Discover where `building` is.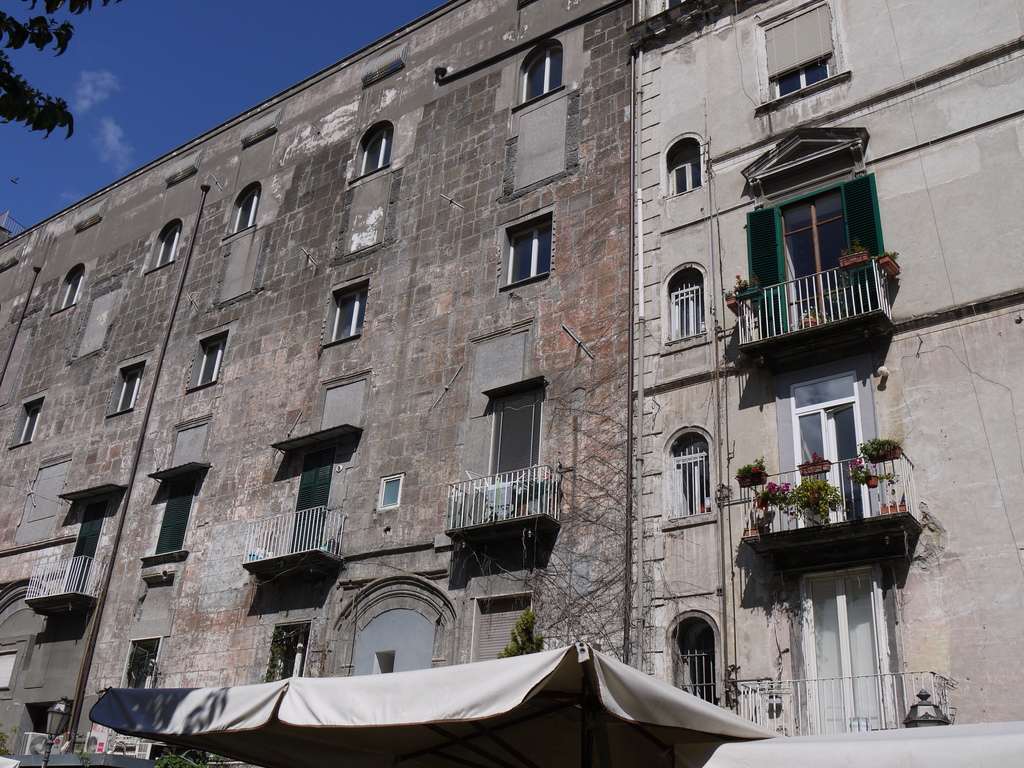
Discovered at pyautogui.locateOnScreen(0, 0, 637, 767).
